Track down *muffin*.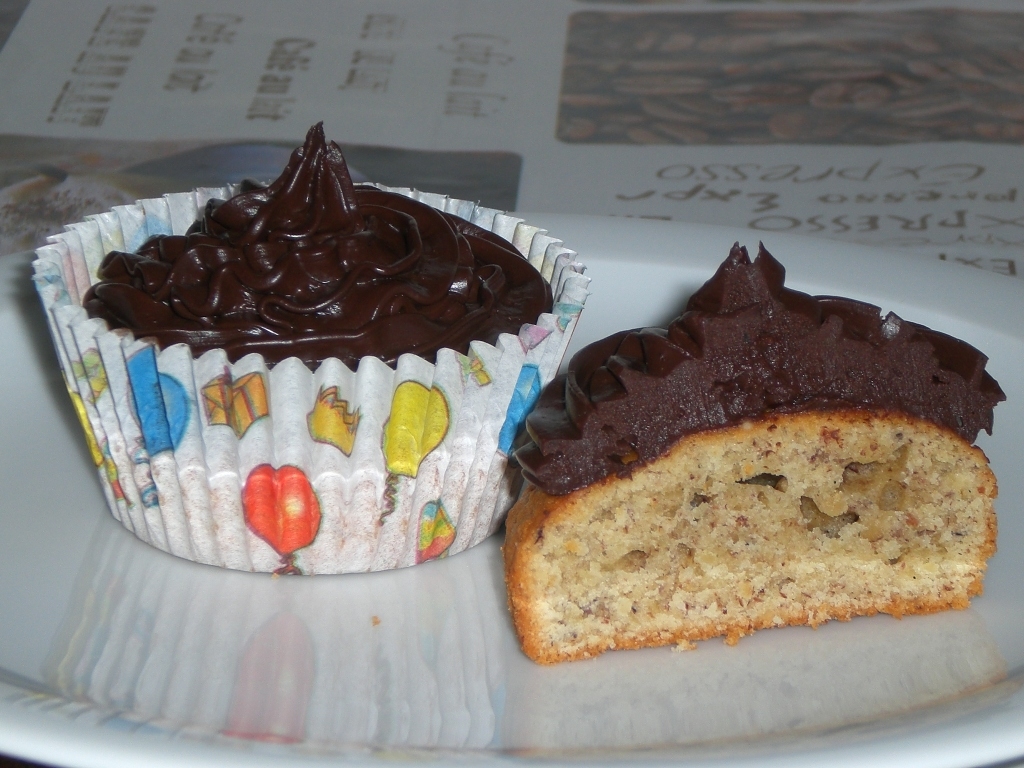
Tracked to box=[502, 233, 1011, 674].
